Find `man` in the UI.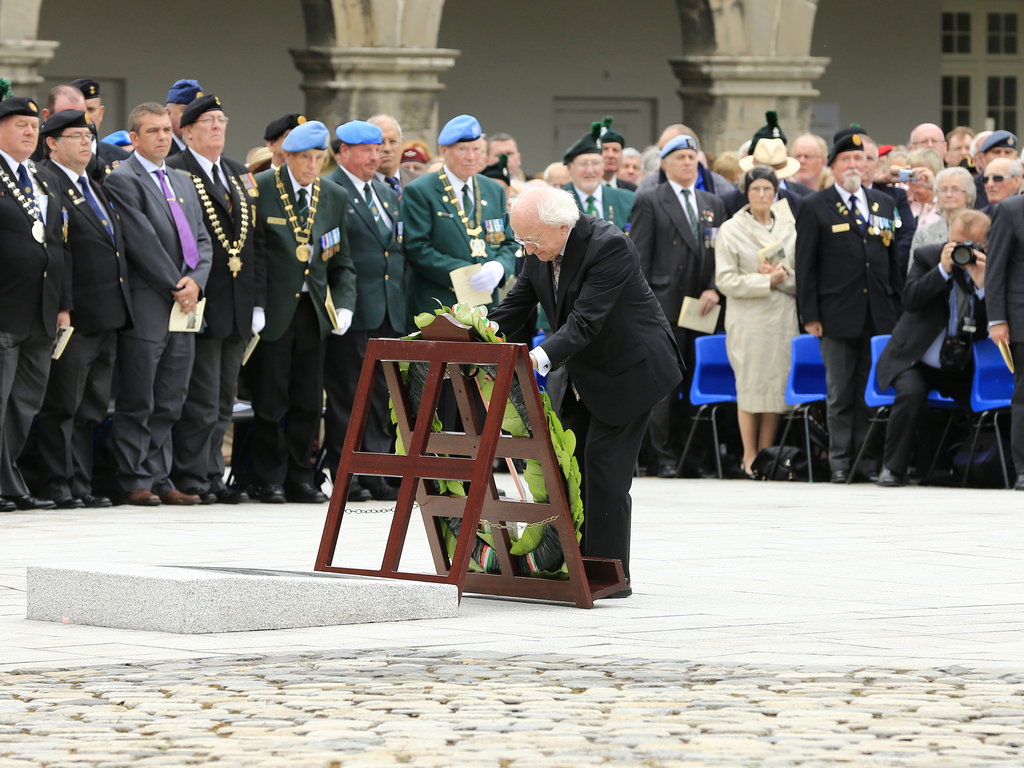
UI element at (x1=816, y1=132, x2=916, y2=230).
